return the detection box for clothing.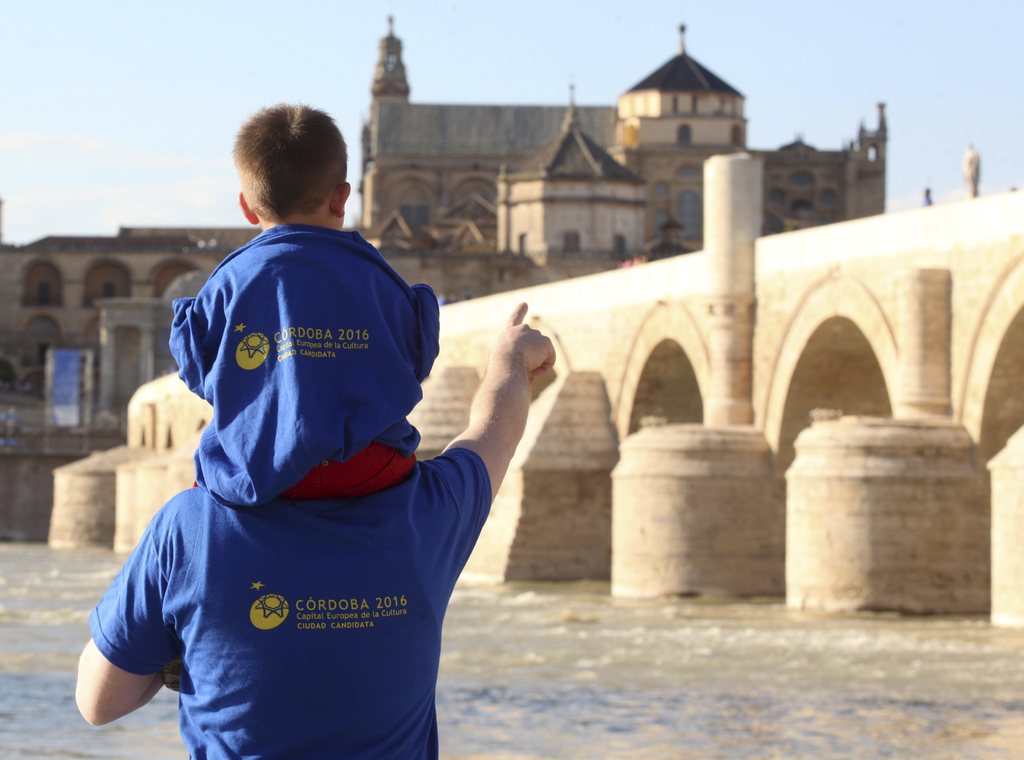
[left=60, top=397, right=460, bottom=730].
